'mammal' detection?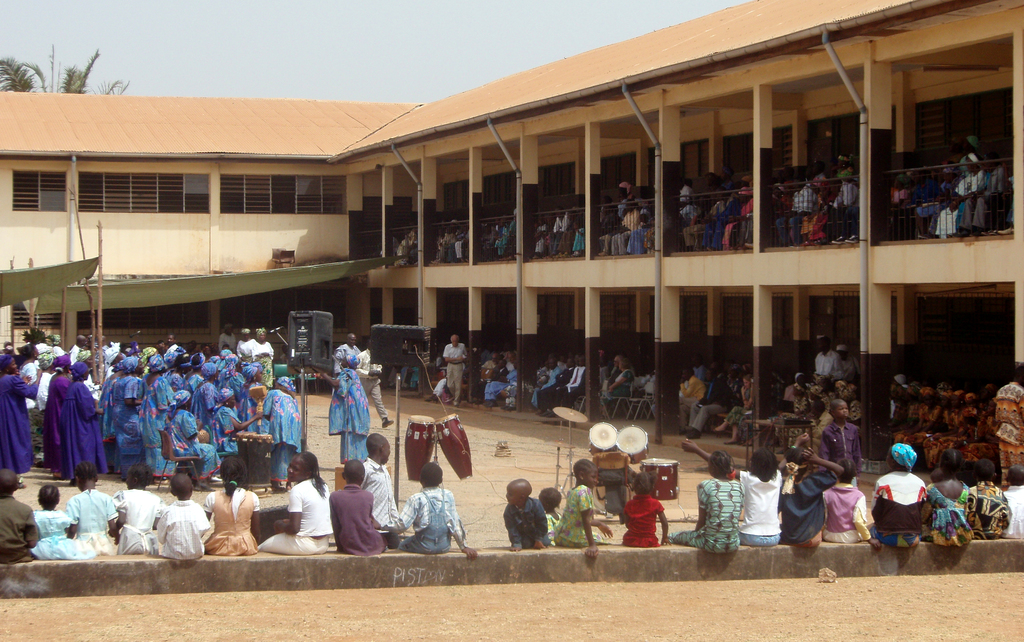
detection(871, 438, 929, 551)
